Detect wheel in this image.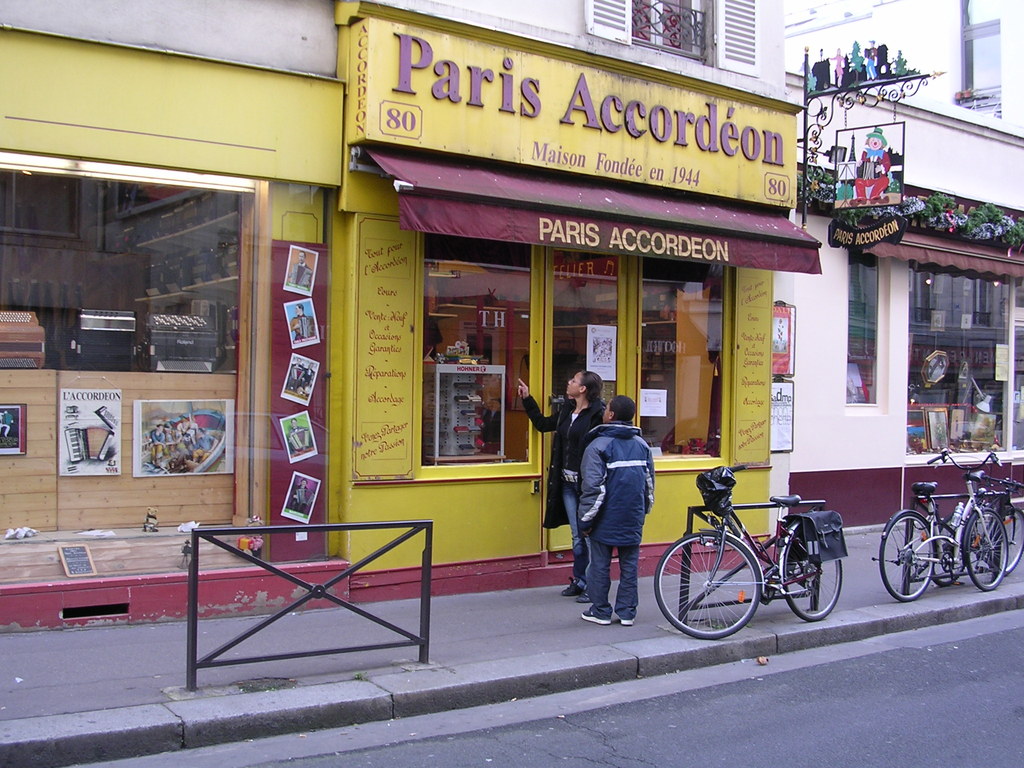
Detection: <box>777,524,847,623</box>.
